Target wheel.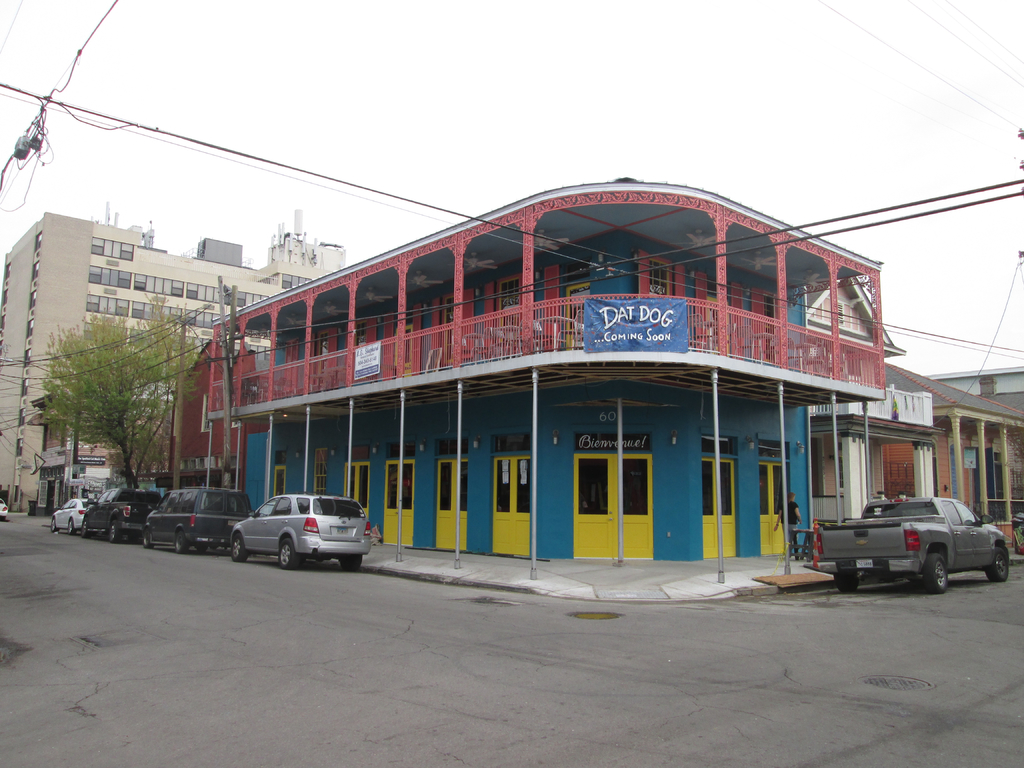
Target region: 144, 532, 152, 545.
